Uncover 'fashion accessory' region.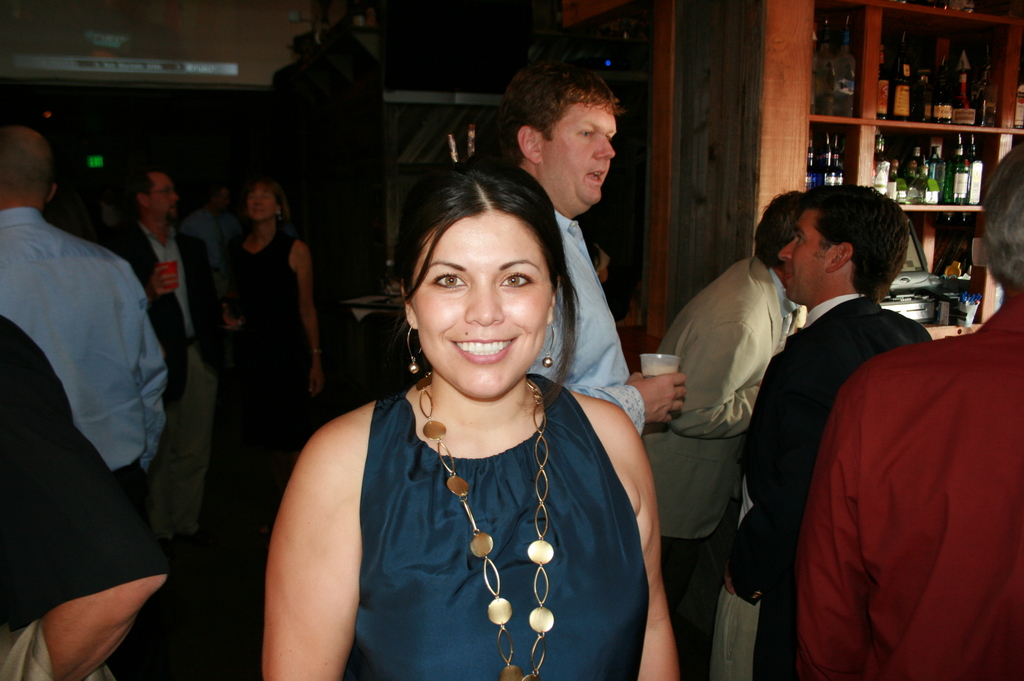
Uncovered: bbox(539, 323, 557, 368).
